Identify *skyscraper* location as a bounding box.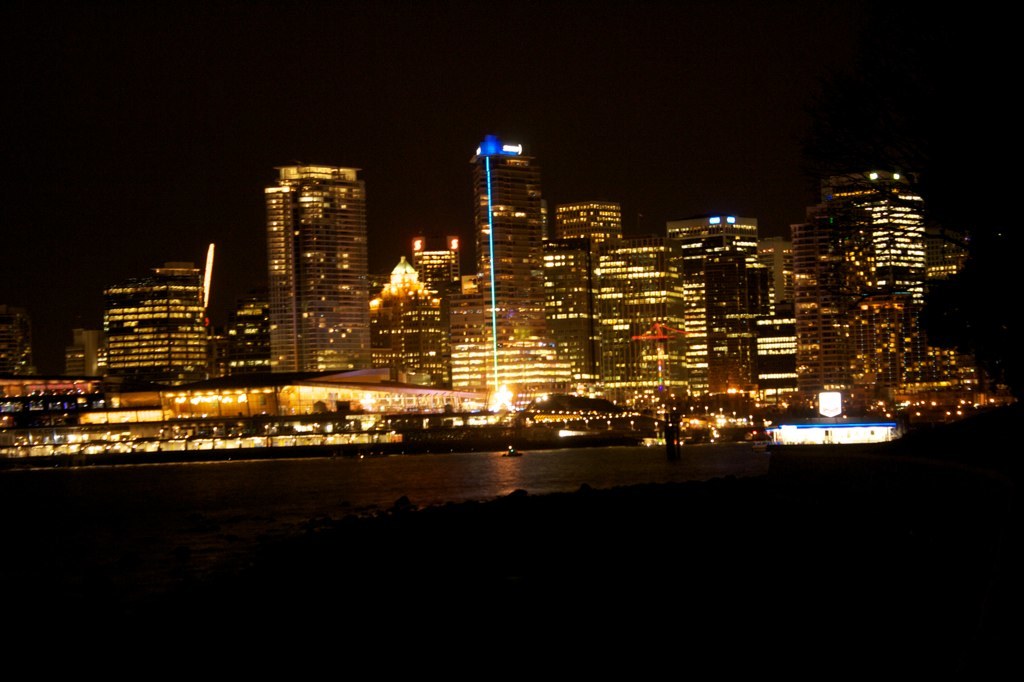
(left=450, top=152, right=569, bottom=388).
